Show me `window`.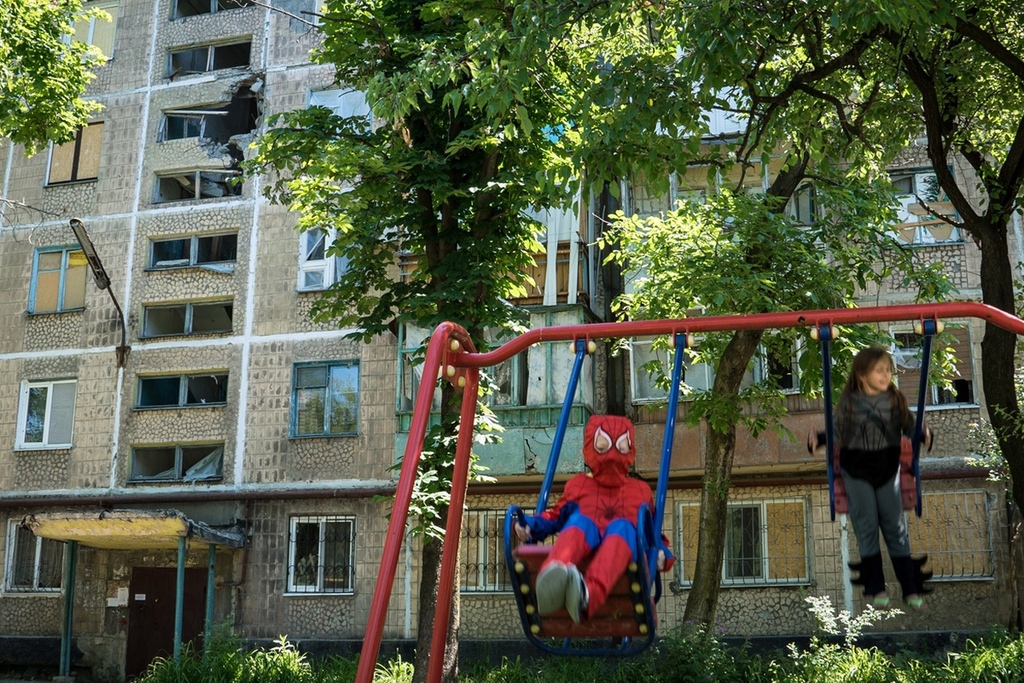
`window` is here: <bbox>292, 355, 366, 437</bbox>.
